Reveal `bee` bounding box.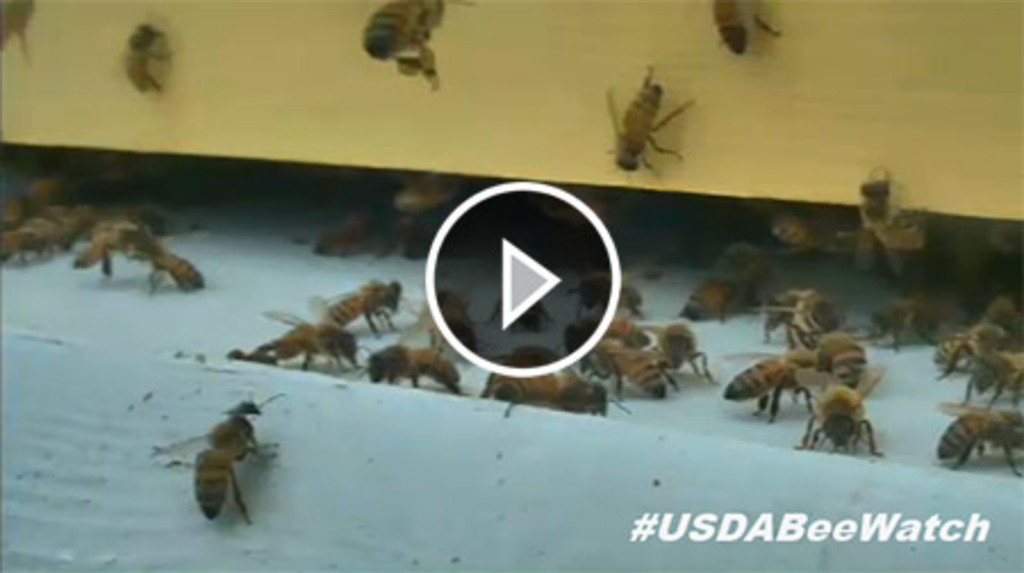
Revealed: 862 291 942 327.
